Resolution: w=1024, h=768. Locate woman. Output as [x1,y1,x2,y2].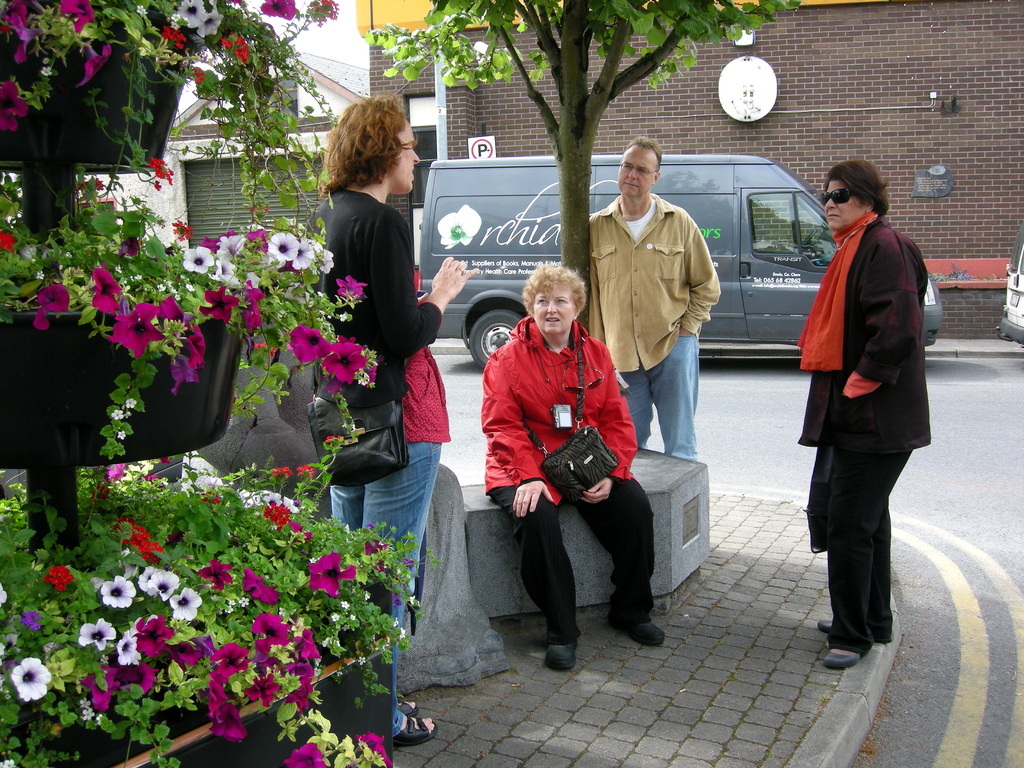
[296,93,479,767].
